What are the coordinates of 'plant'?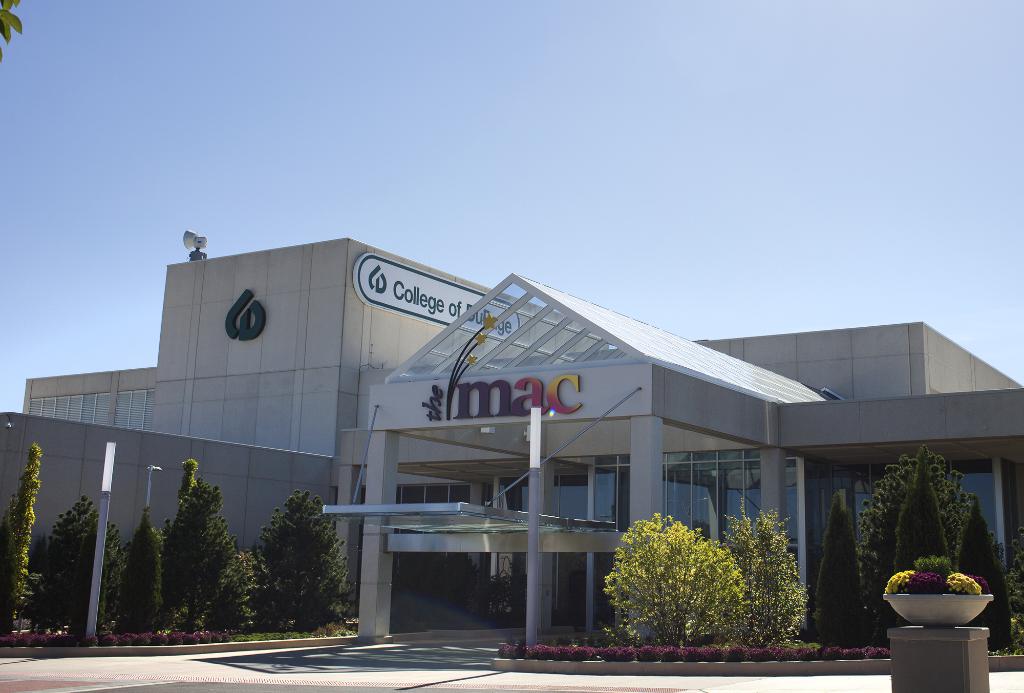
BBox(28, 496, 147, 646).
